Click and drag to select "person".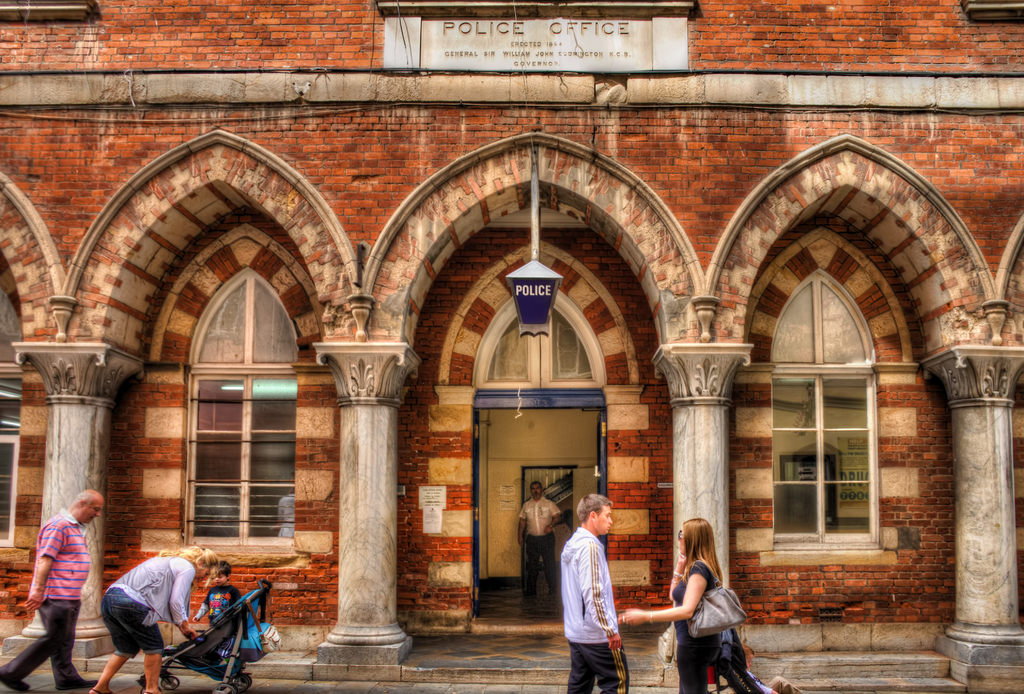
Selection: (194,560,243,624).
